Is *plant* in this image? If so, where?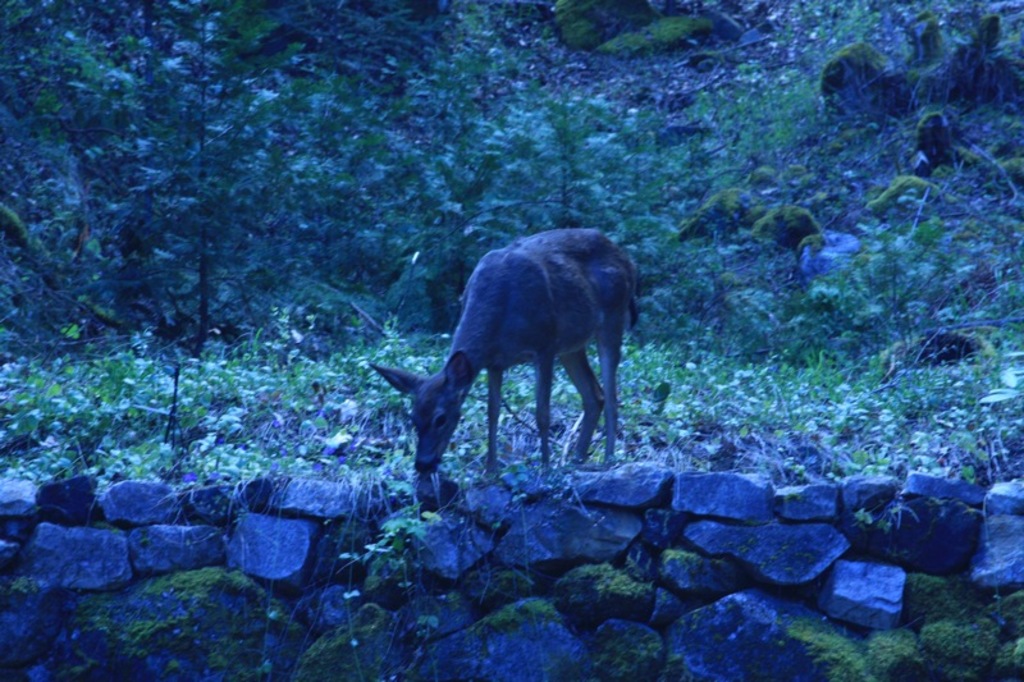
Yes, at 3 571 40 614.
